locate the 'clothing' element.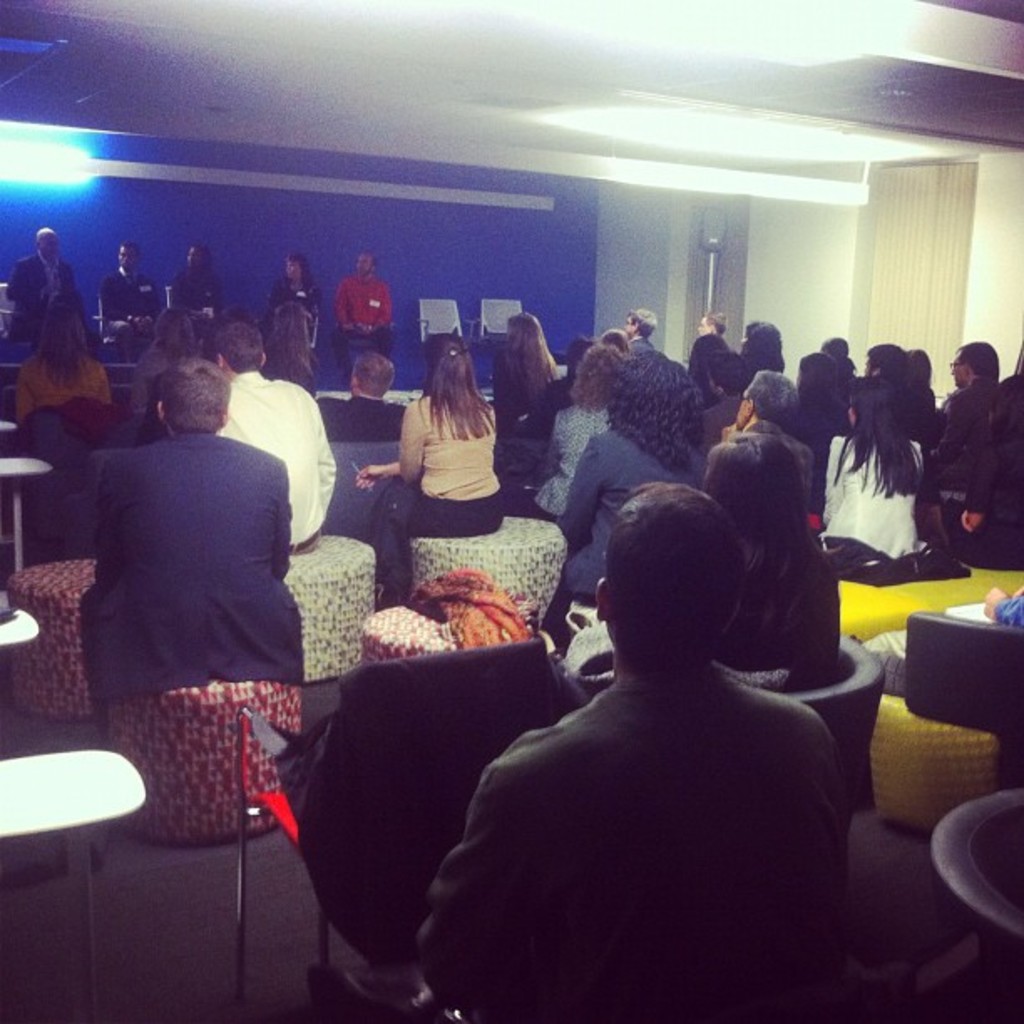
Element bbox: 363:388:500:616.
